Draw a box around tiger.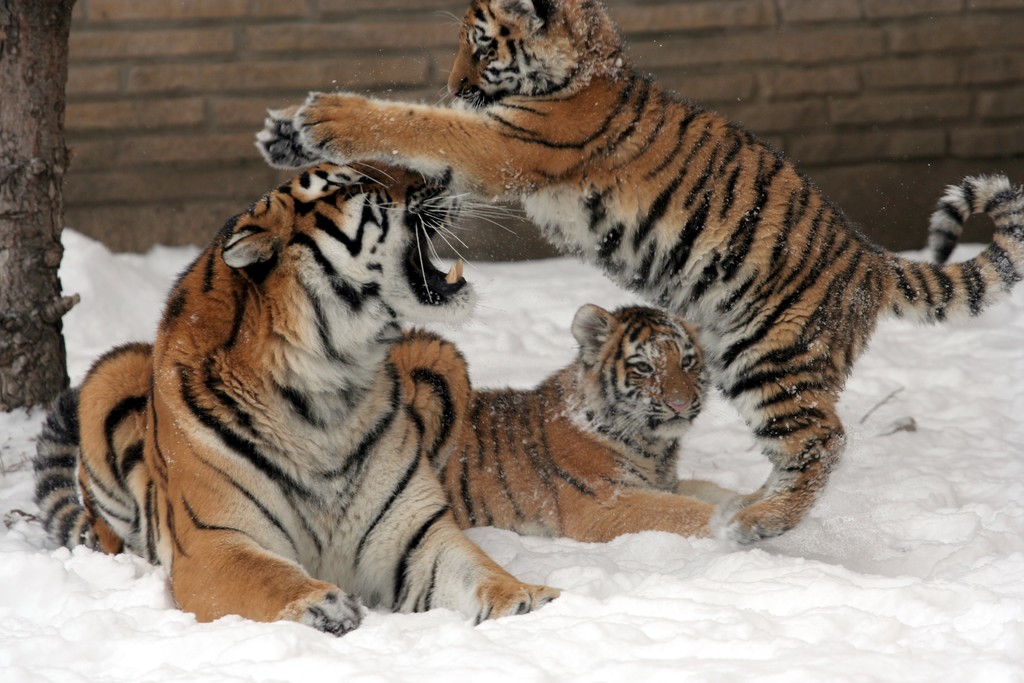
detection(35, 161, 563, 637).
